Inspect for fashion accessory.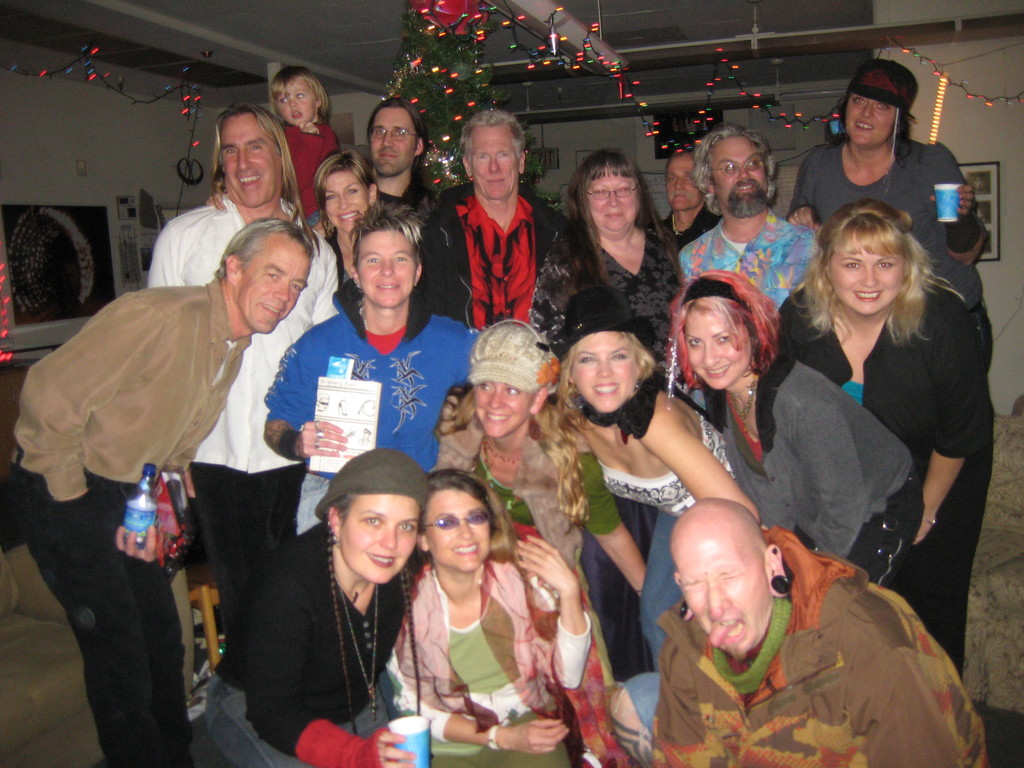
Inspection: Rect(849, 53, 921, 120).
